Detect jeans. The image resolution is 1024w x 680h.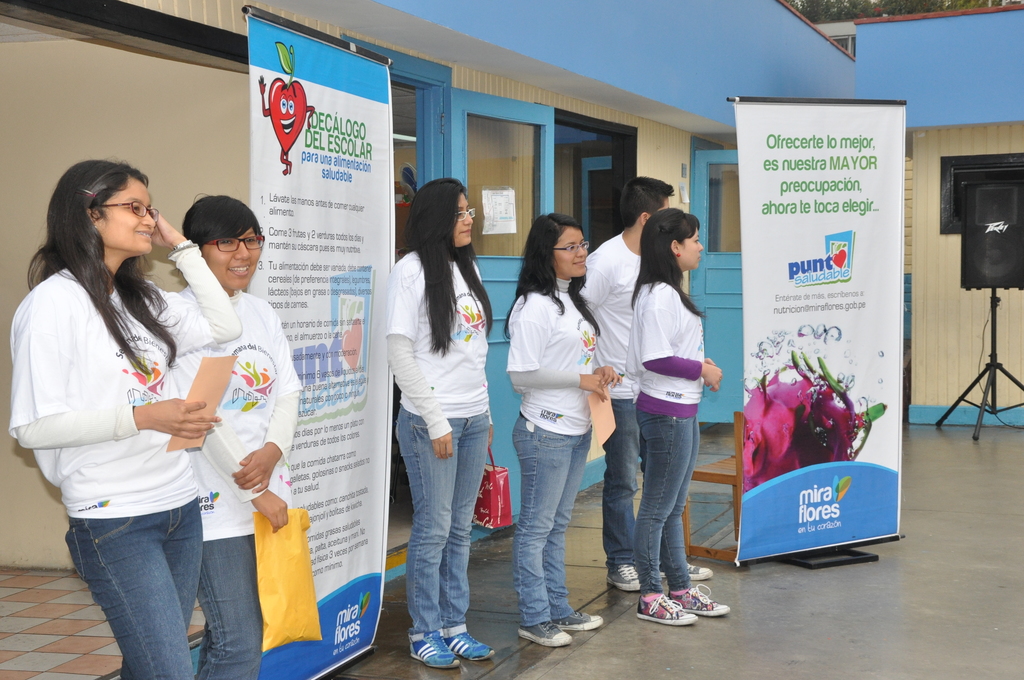
BBox(513, 408, 602, 661).
